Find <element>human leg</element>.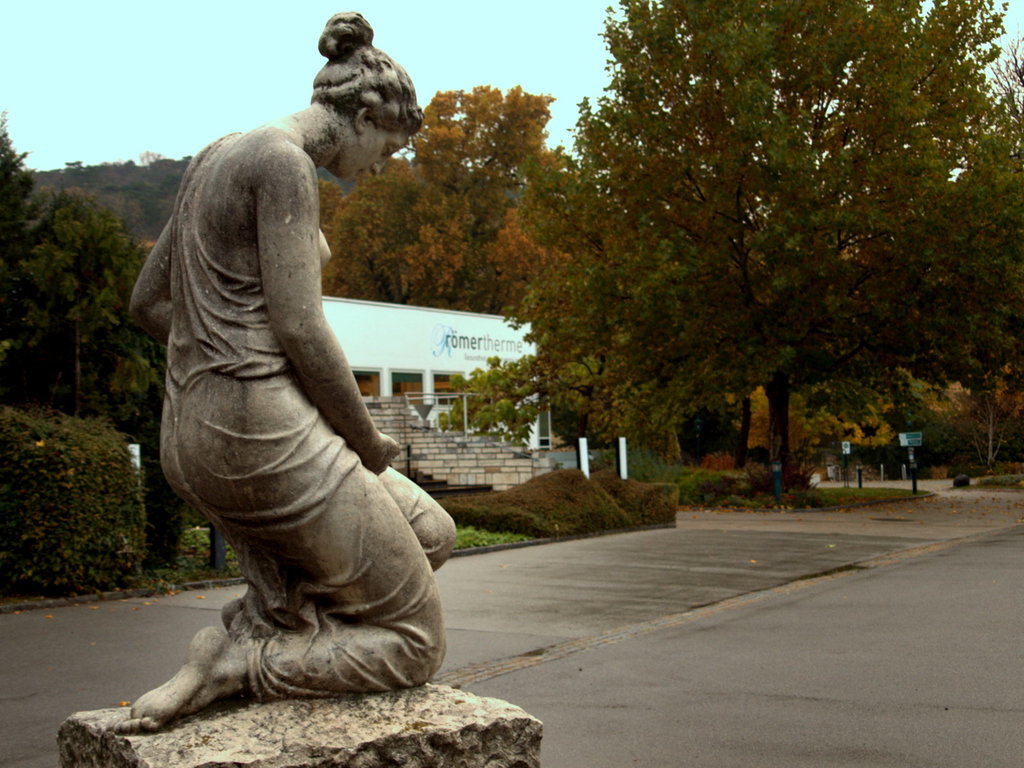
x1=158, y1=383, x2=453, y2=610.
